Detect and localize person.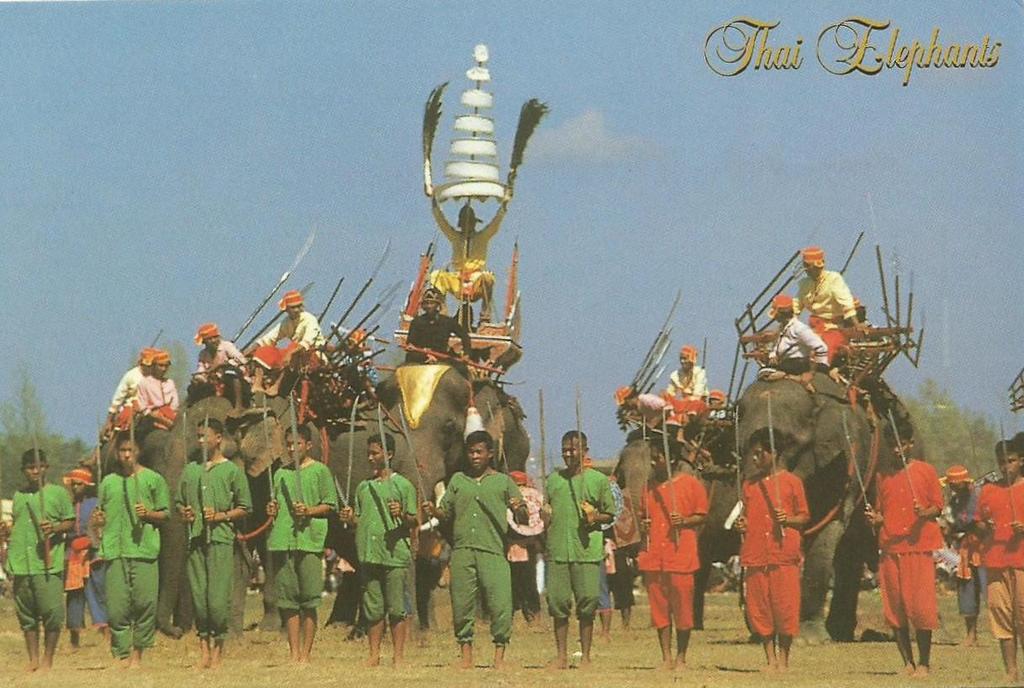
Localized at bbox=(423, 426, 529, 668).
